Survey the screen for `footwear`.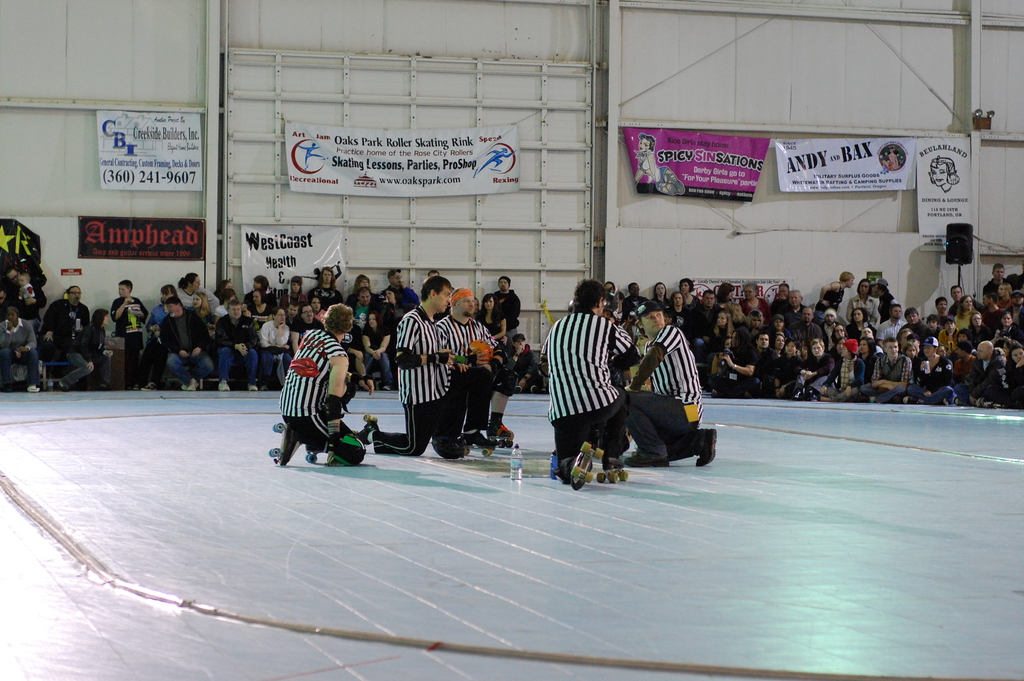
Survey found: {"x1": 973, "y1": 397, "x2": 990, "y2": 404}.
